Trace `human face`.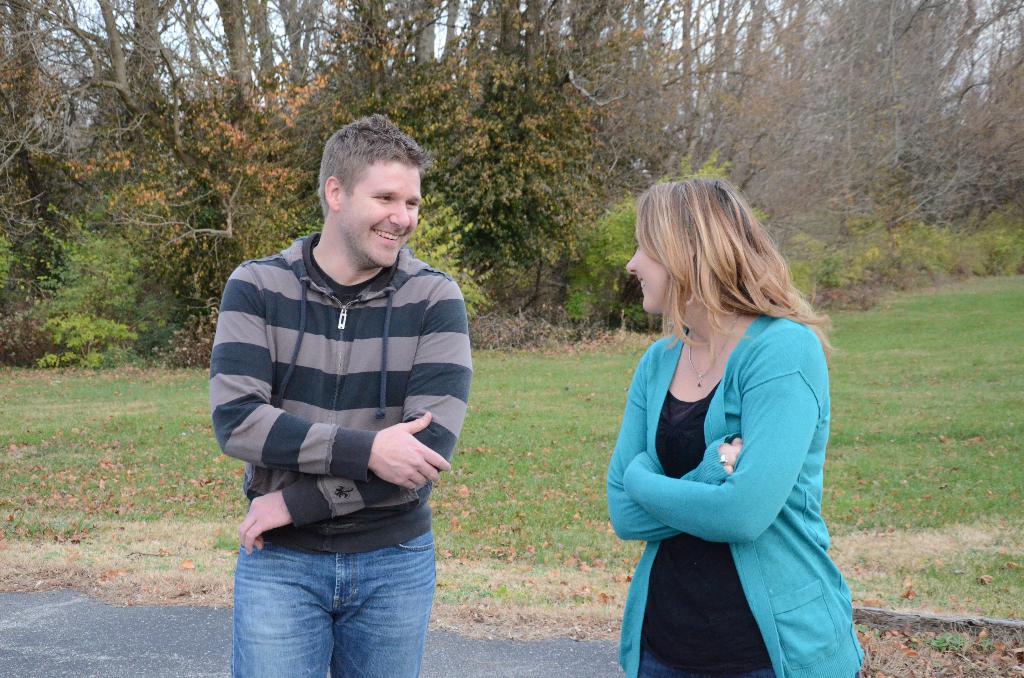
Traced to select_region(625, 221, 671, 313).
